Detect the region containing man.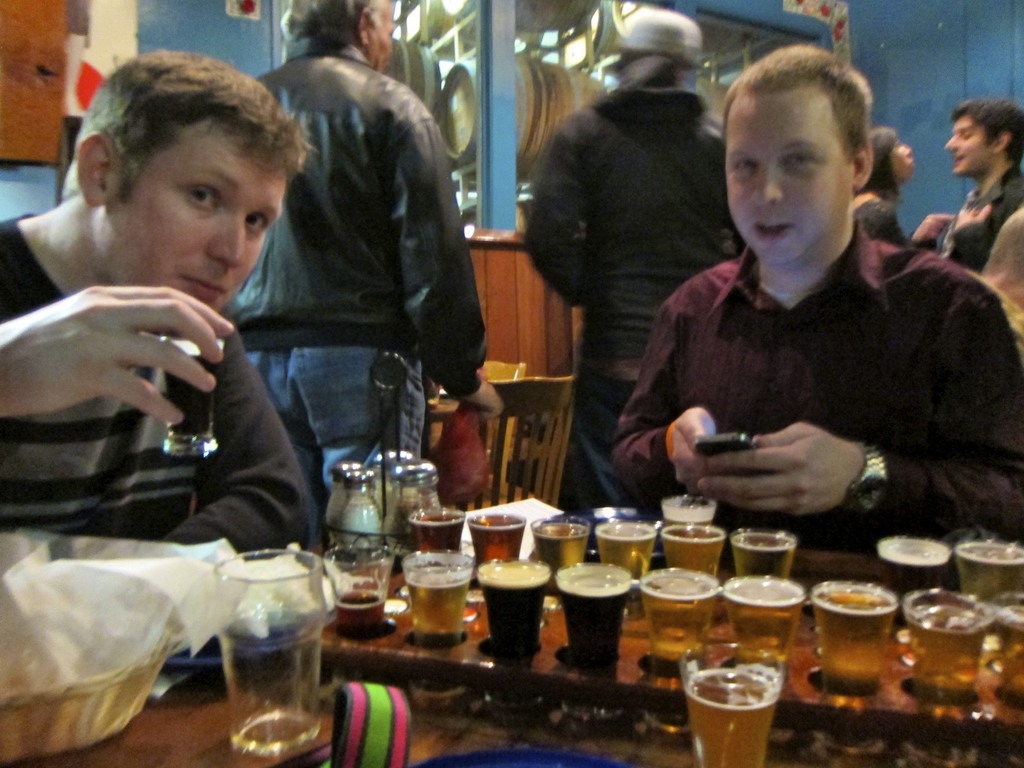
left=601, top=71, right=1011, bottom=552.
